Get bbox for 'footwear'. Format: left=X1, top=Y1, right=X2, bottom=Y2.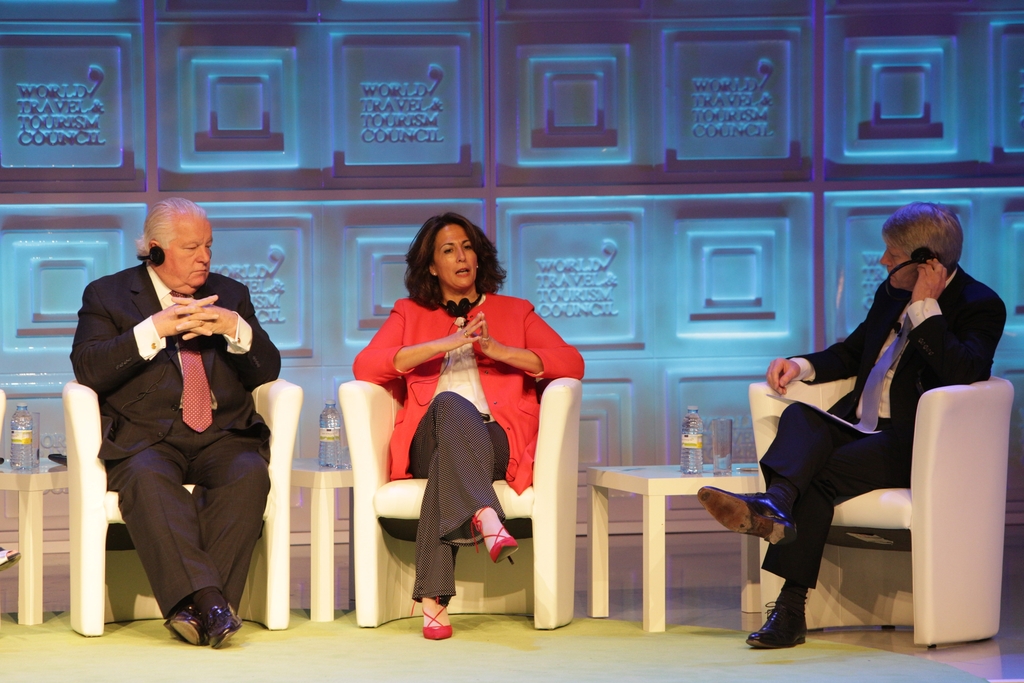
left=409, top=596, right=452, bottom=641.
